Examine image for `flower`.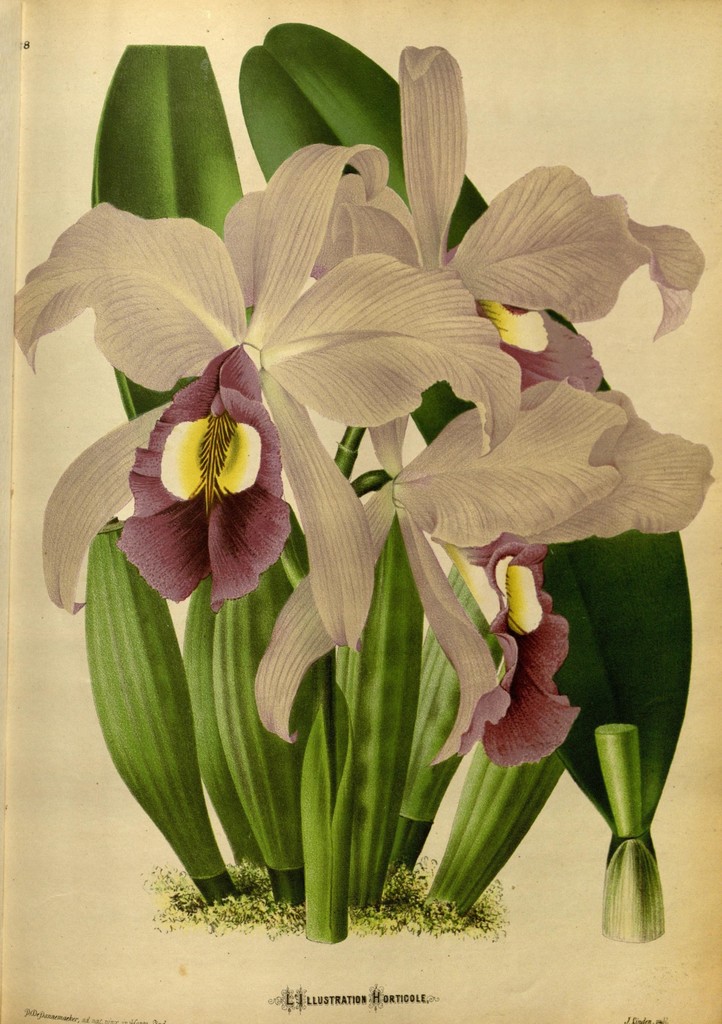
Examination result: [224,41,714,481].
